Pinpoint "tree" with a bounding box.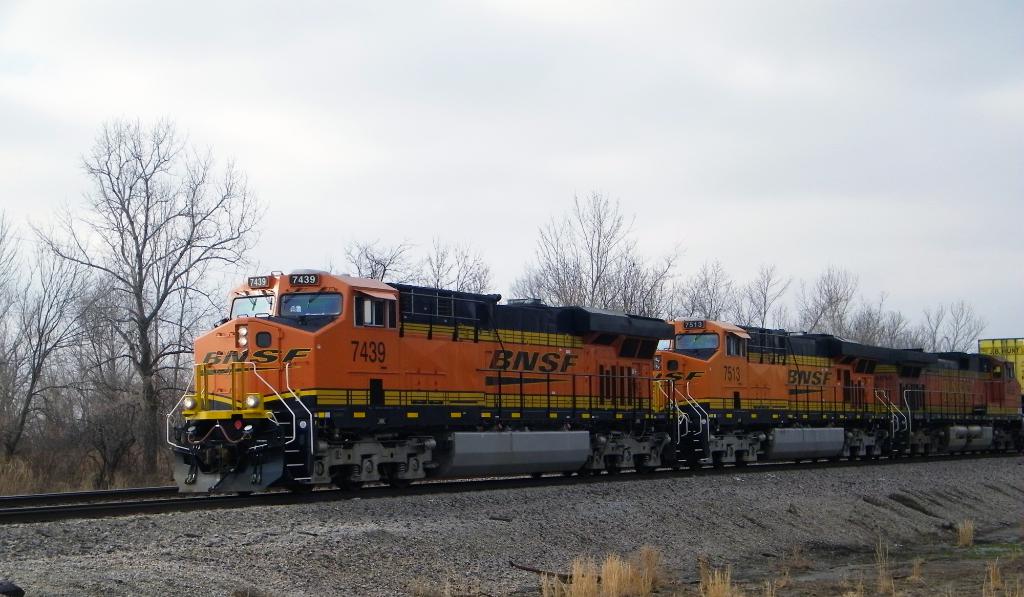
0, 193, 84, 489.
